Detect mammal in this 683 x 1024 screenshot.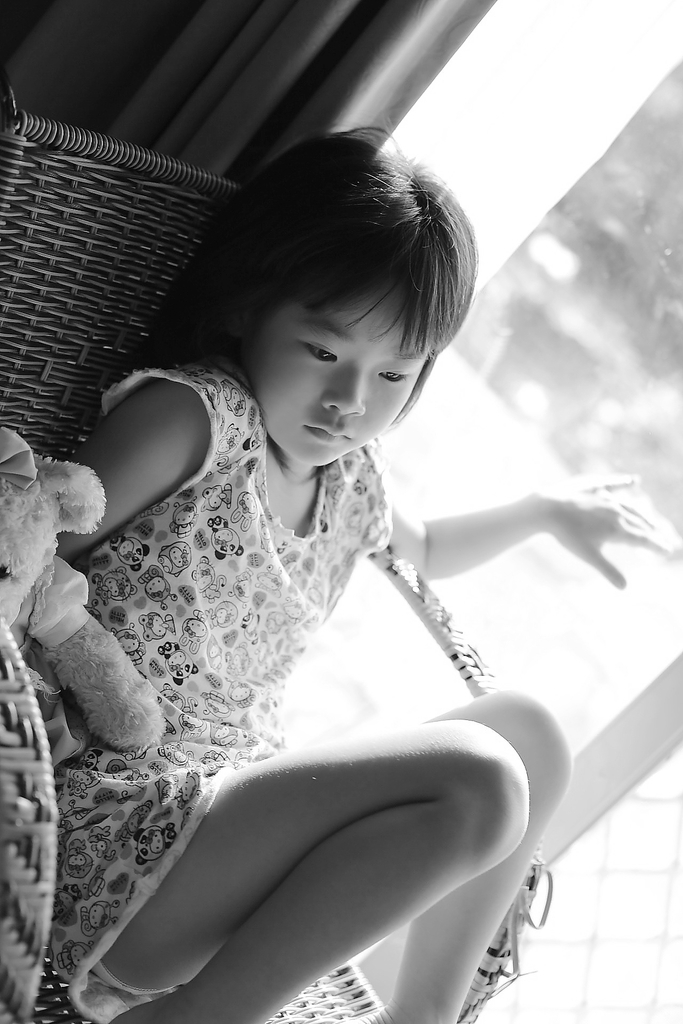
Detection: 0:154:617:968.
